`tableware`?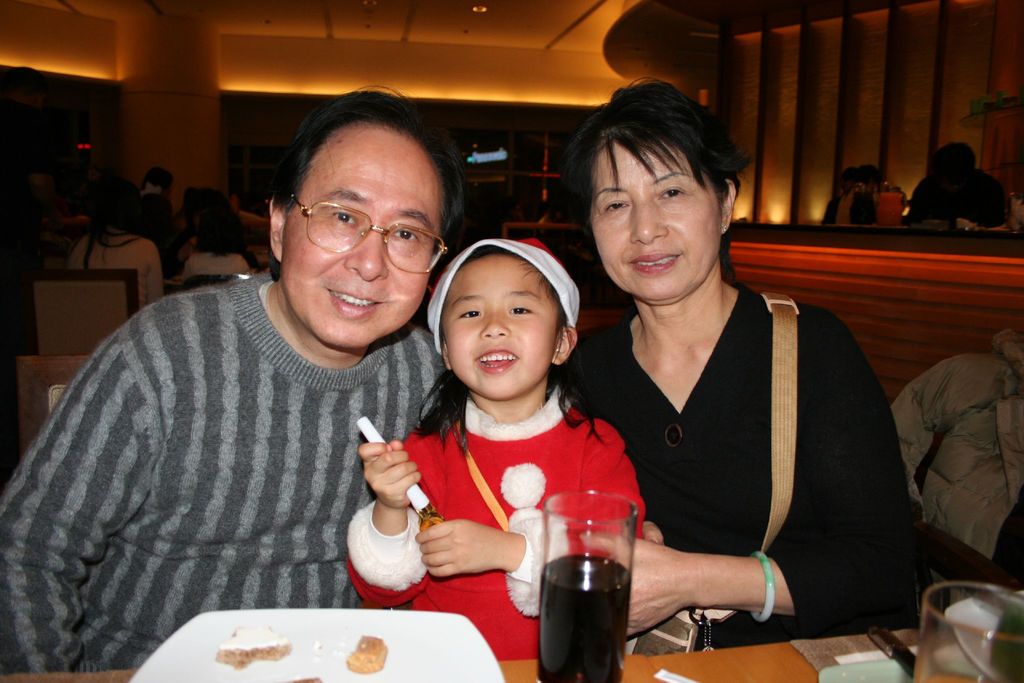
rect(863, 627, 931, 677)
